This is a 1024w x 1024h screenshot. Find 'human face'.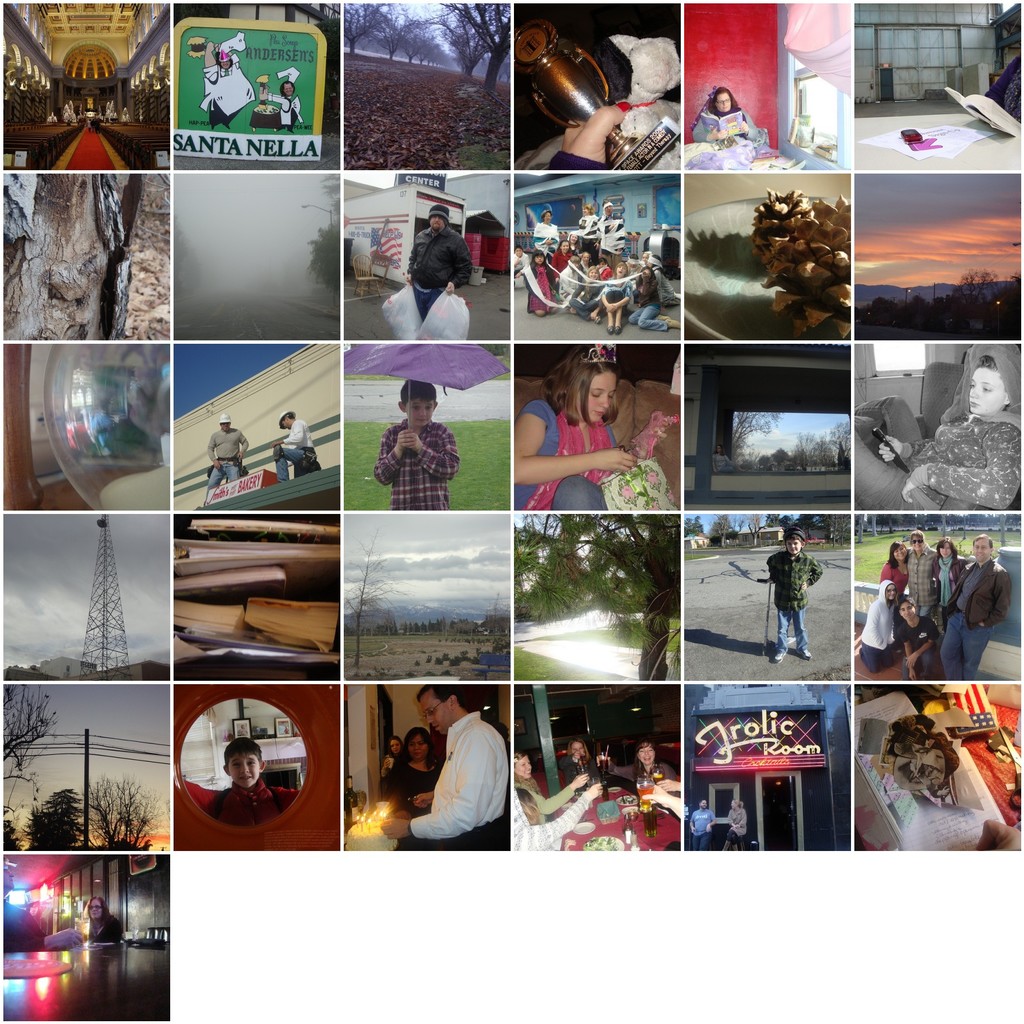
Bounding box: (x1=967, y1=534, x2=989, y2=560).
